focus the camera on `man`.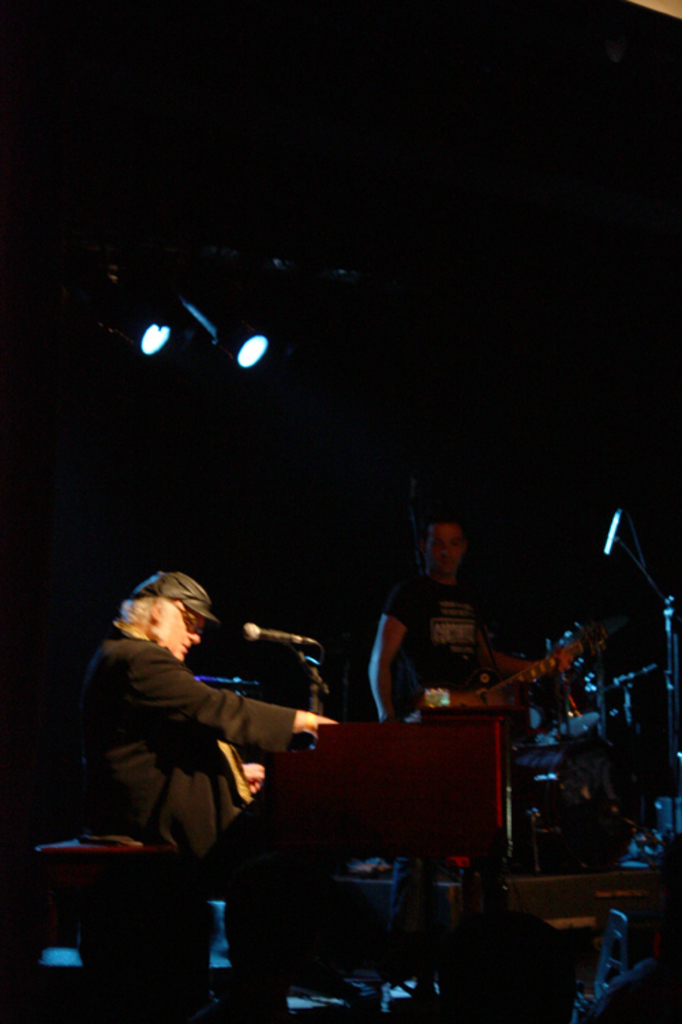
Focus region: bbox=[79, 570, 340, 855].
